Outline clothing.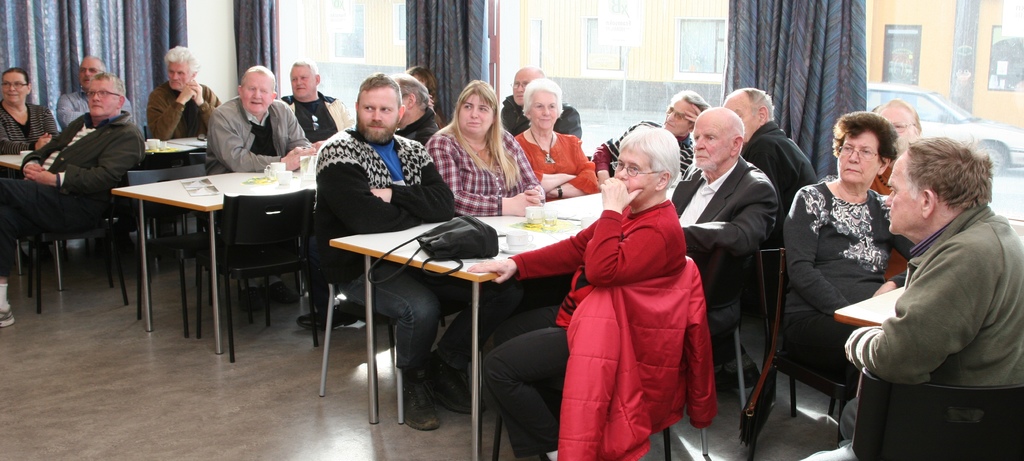
Outline: bbox=[516, 126, 601, 196].
